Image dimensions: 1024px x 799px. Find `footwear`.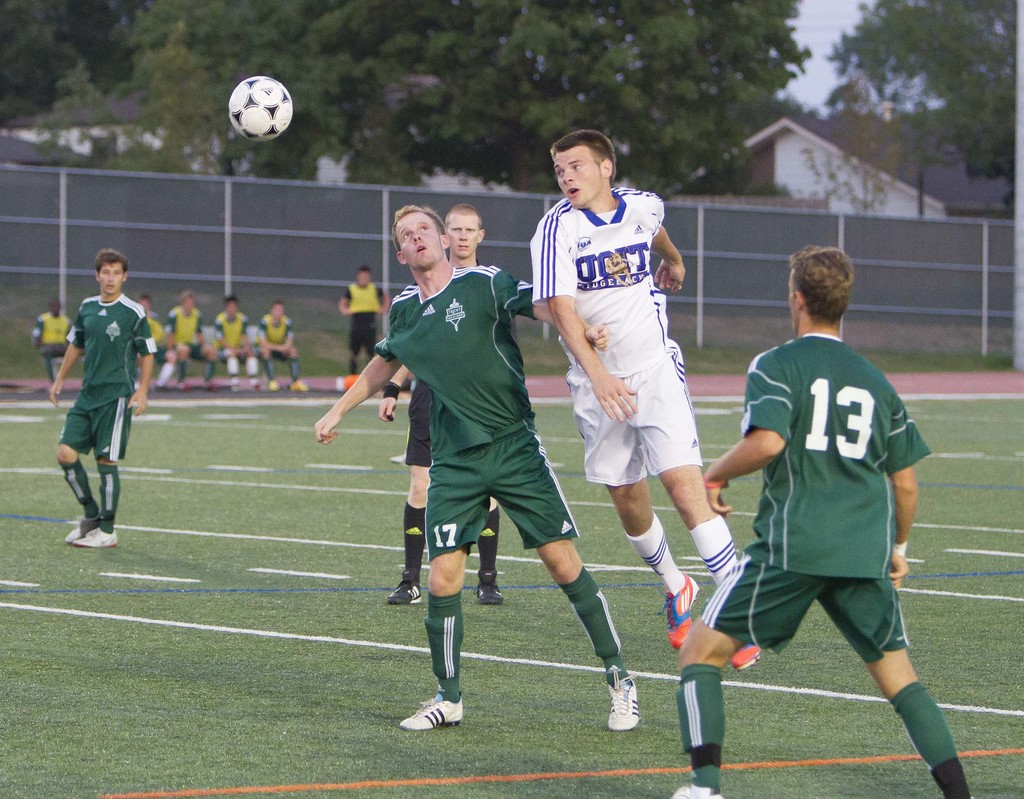
(473,572,502,605).
